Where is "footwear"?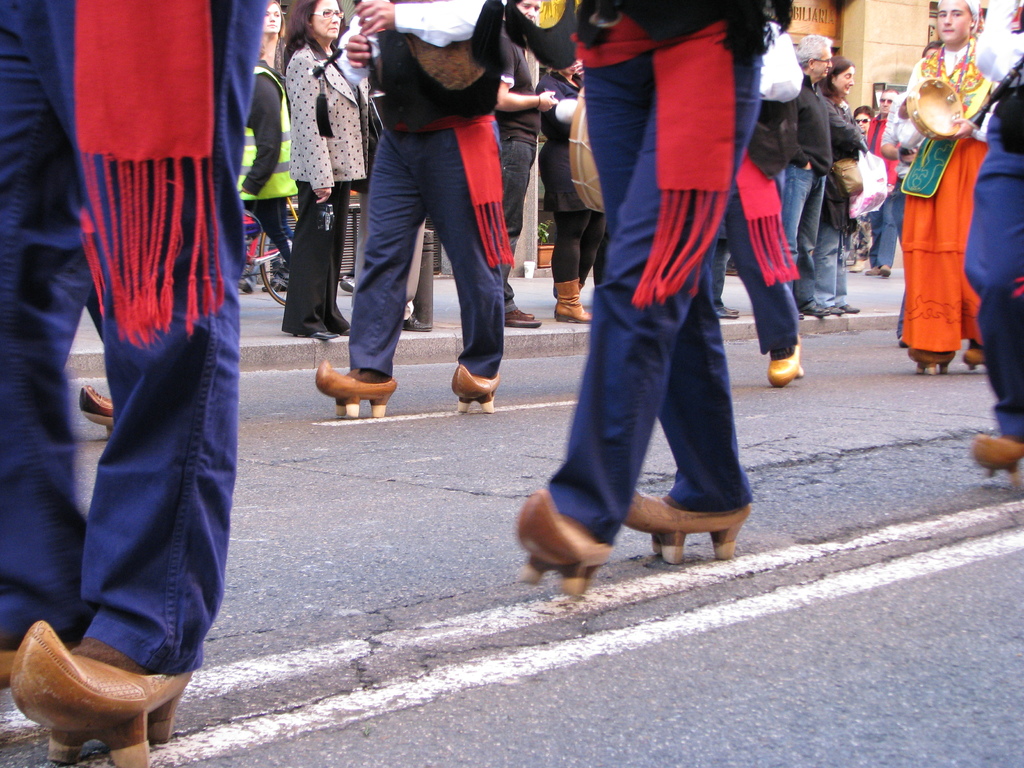
<box>724,305,740,313</box>.
